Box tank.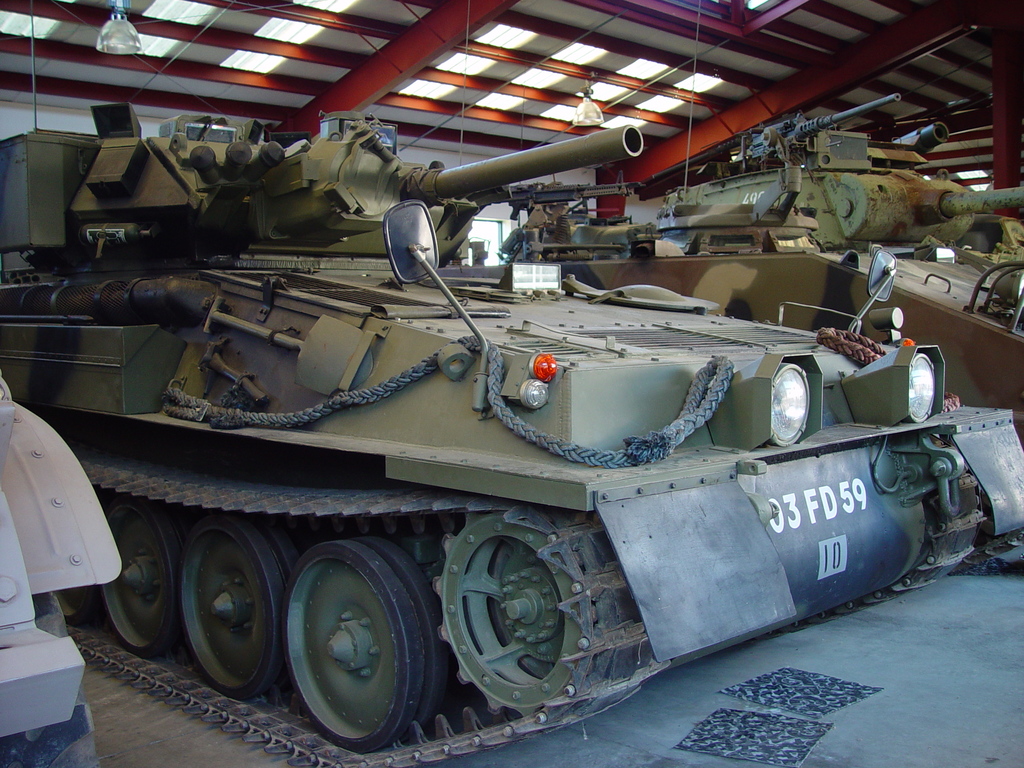
detection(499, 0, 1022, 431).
